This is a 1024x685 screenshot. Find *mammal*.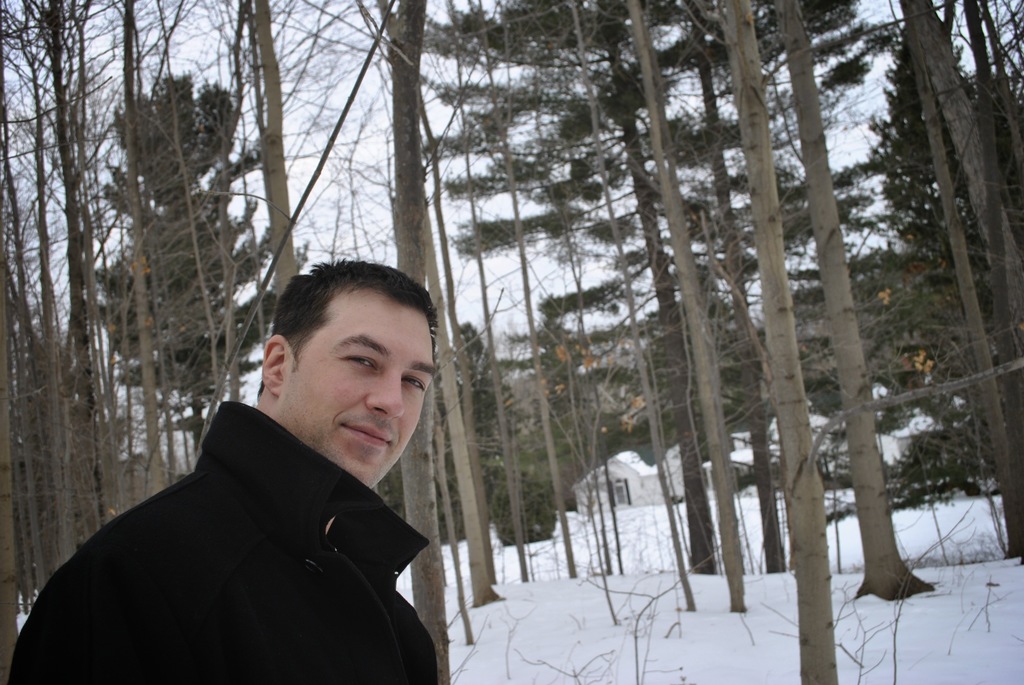
Bounding box: box=[26, 280, 499, 684].
